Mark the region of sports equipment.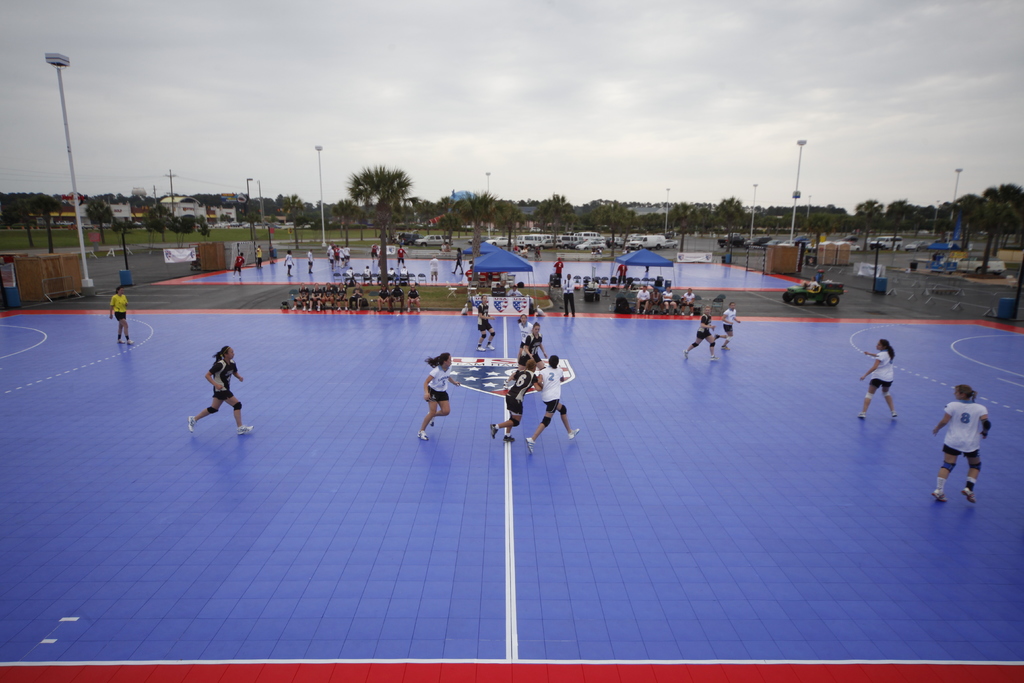
Region: [234, 423, 253, 435].
